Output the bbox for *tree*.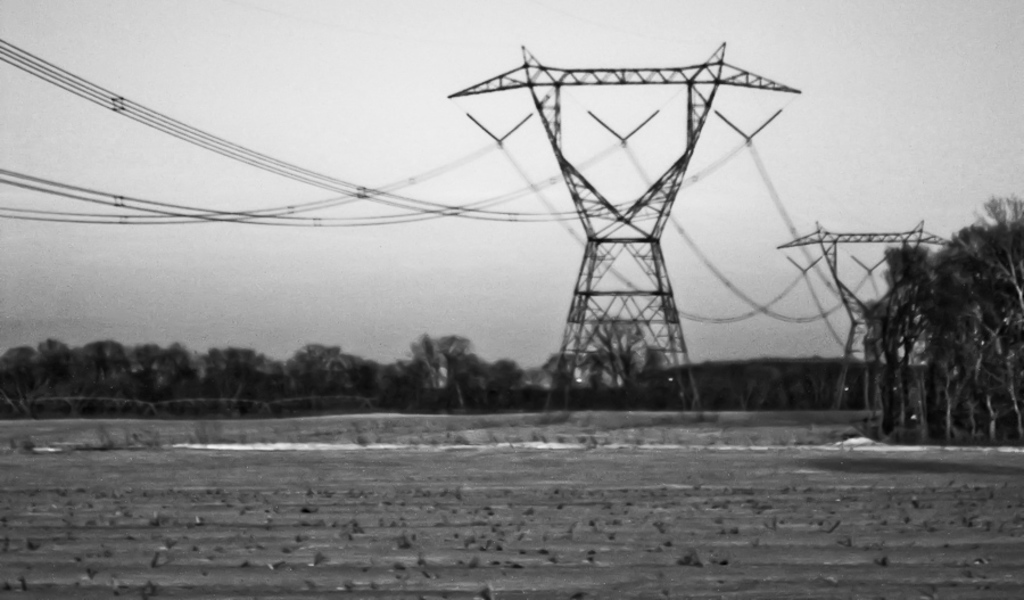
x1=134 y1=346 x2=160 y2=396.
